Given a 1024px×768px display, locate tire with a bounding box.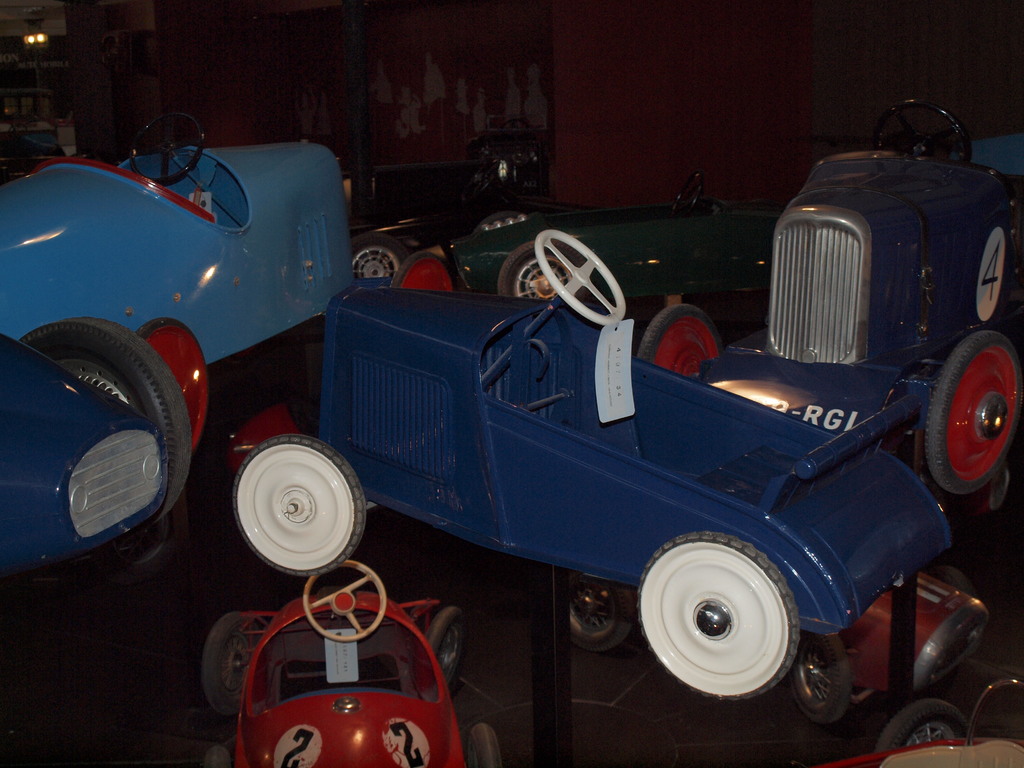
Located: box(634, 527, 796, 704).
